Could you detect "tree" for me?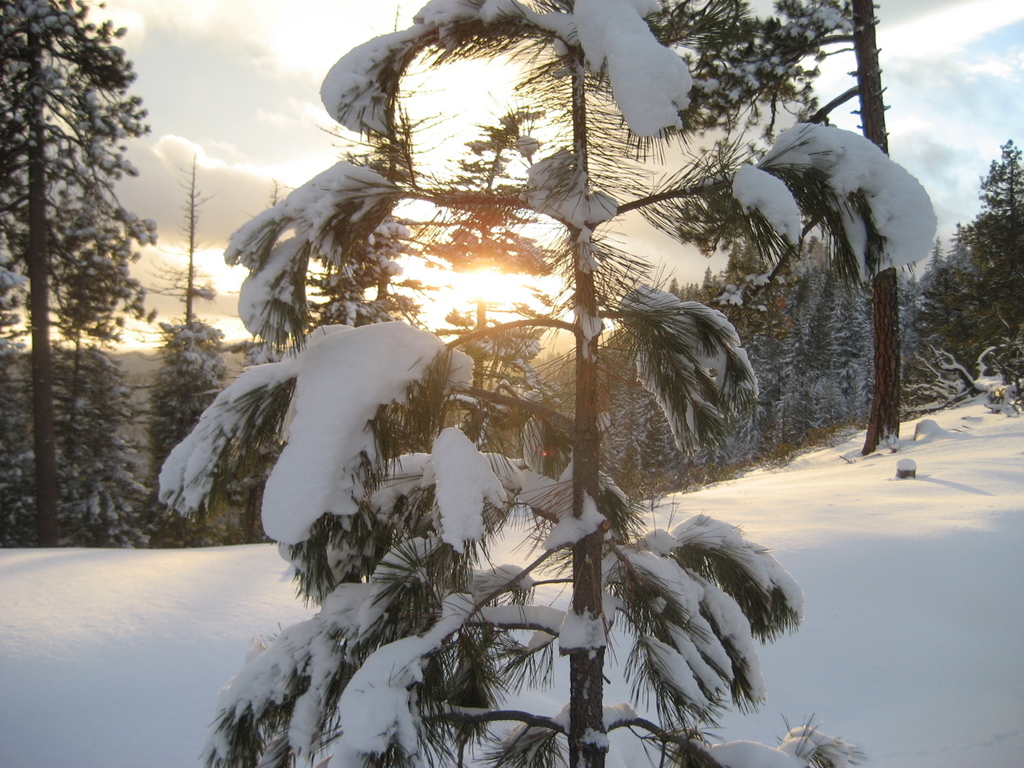
Detection result: box=[10, 18, 194, 499].
